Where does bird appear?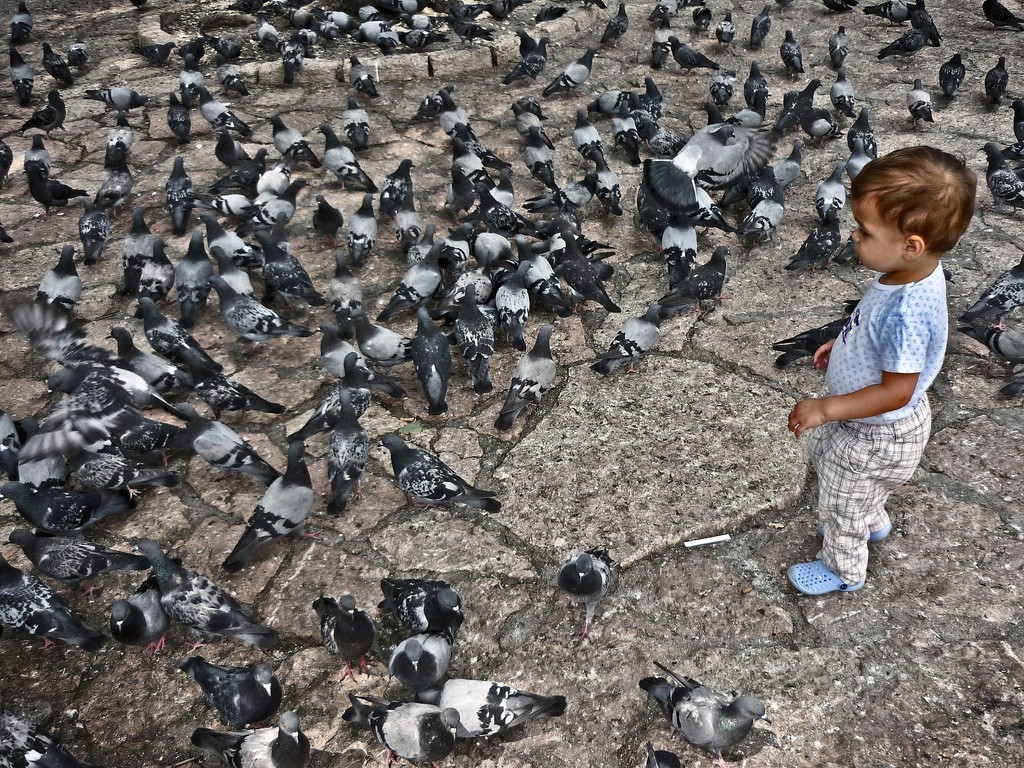
Appears at <region>714, 10, 735, 52</region>.
